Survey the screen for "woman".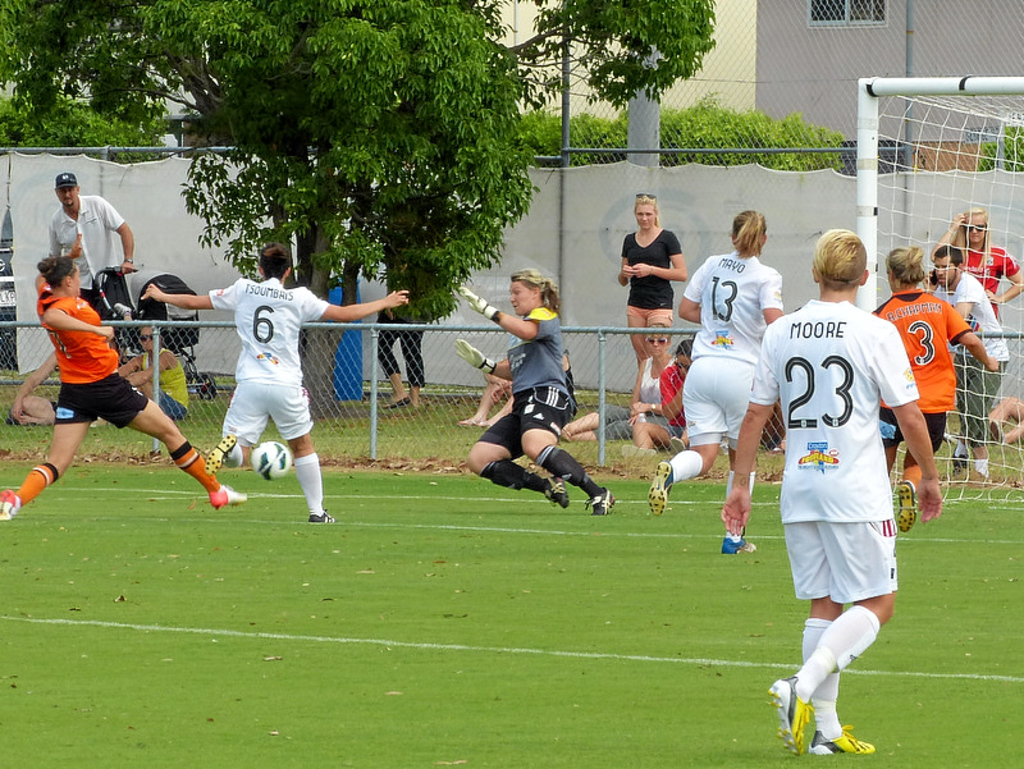
Survey found: bbox(466, 264, 598, 530).
